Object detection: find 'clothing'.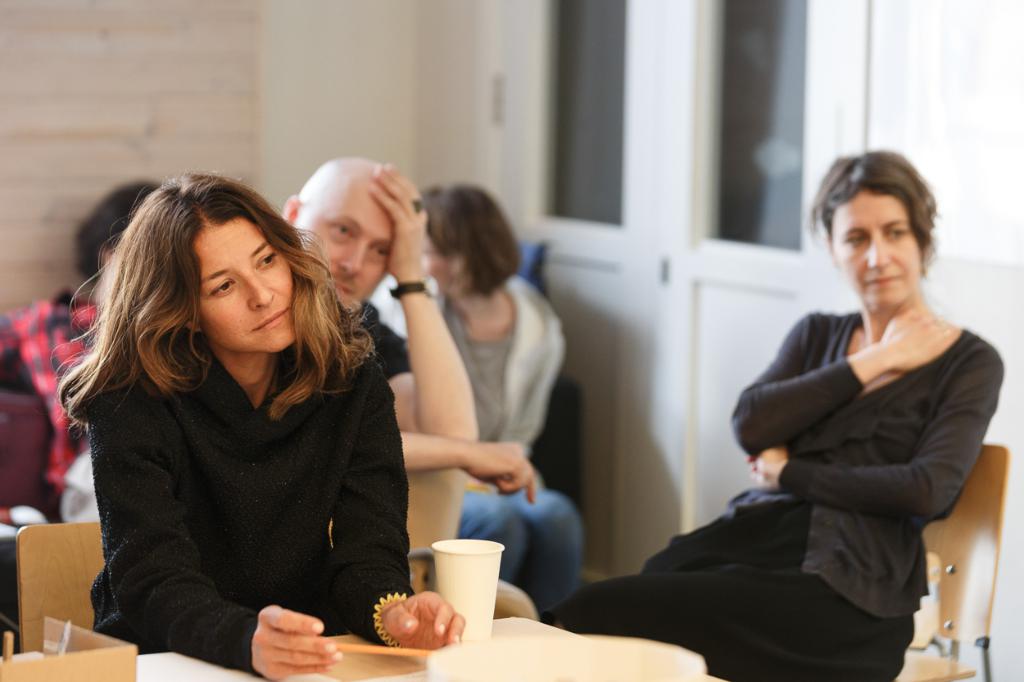
box=[536, 304, 1021, 681].
